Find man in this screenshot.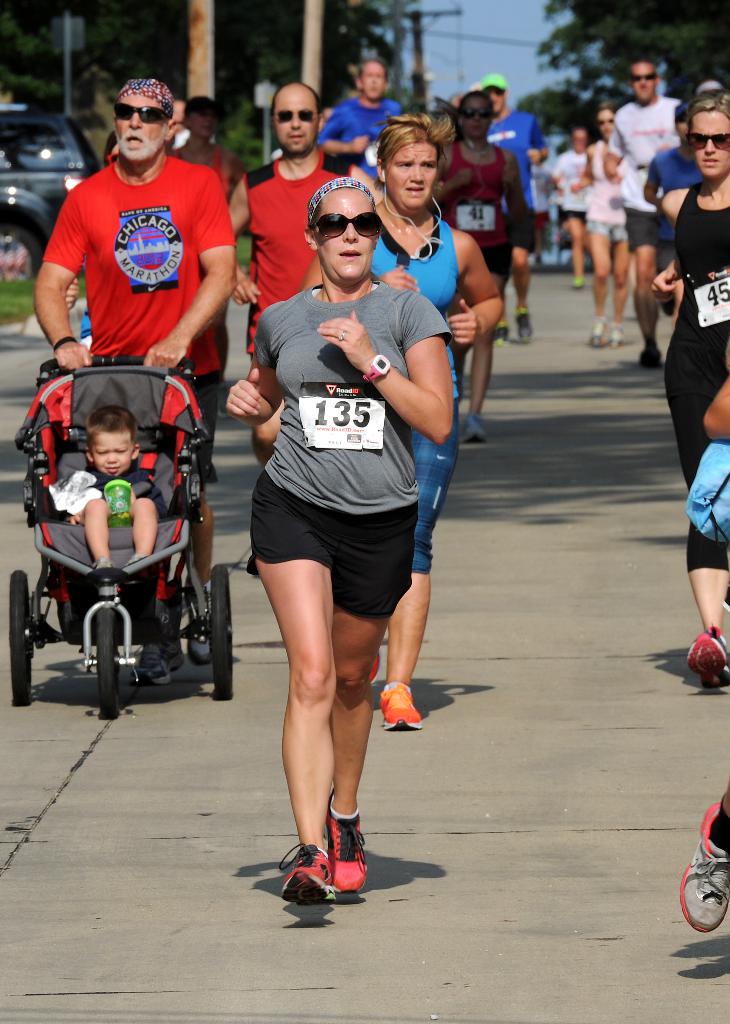
The bounding box for man is 39,80,236,693.
